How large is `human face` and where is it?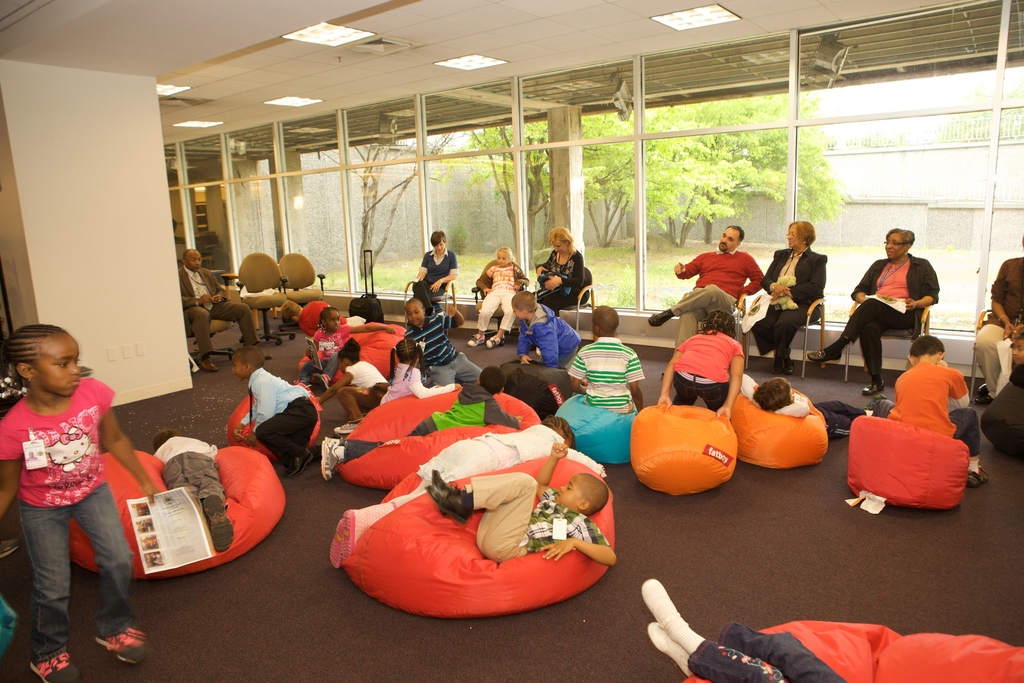
Bounding box: 406,300,426,325.
